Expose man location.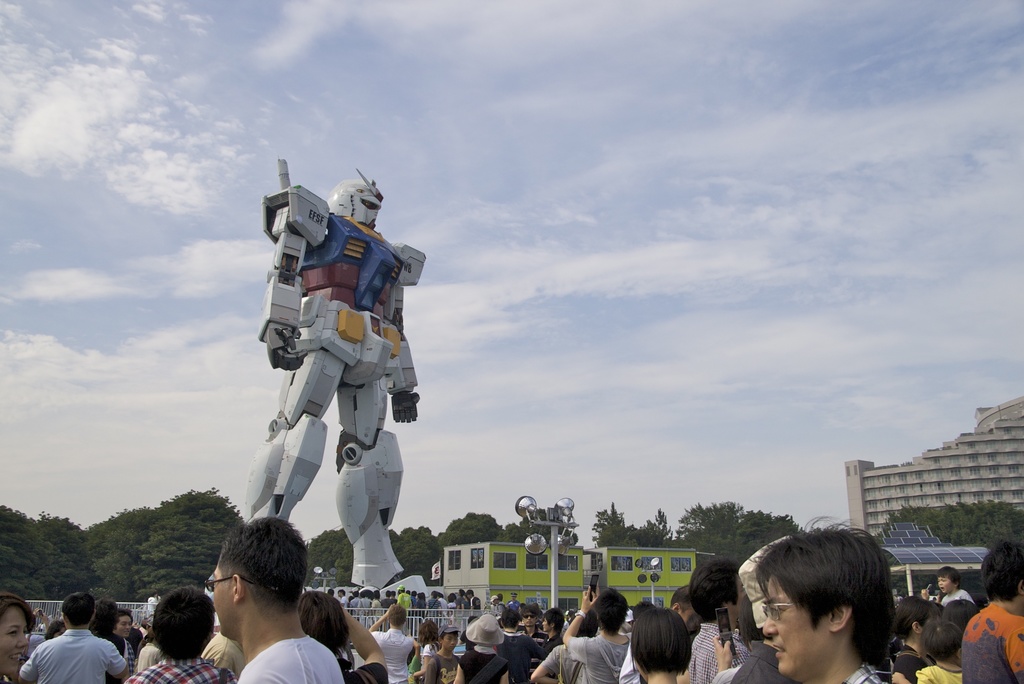
Exposed at x1=157, y1=530, x2=336, y2=680.
